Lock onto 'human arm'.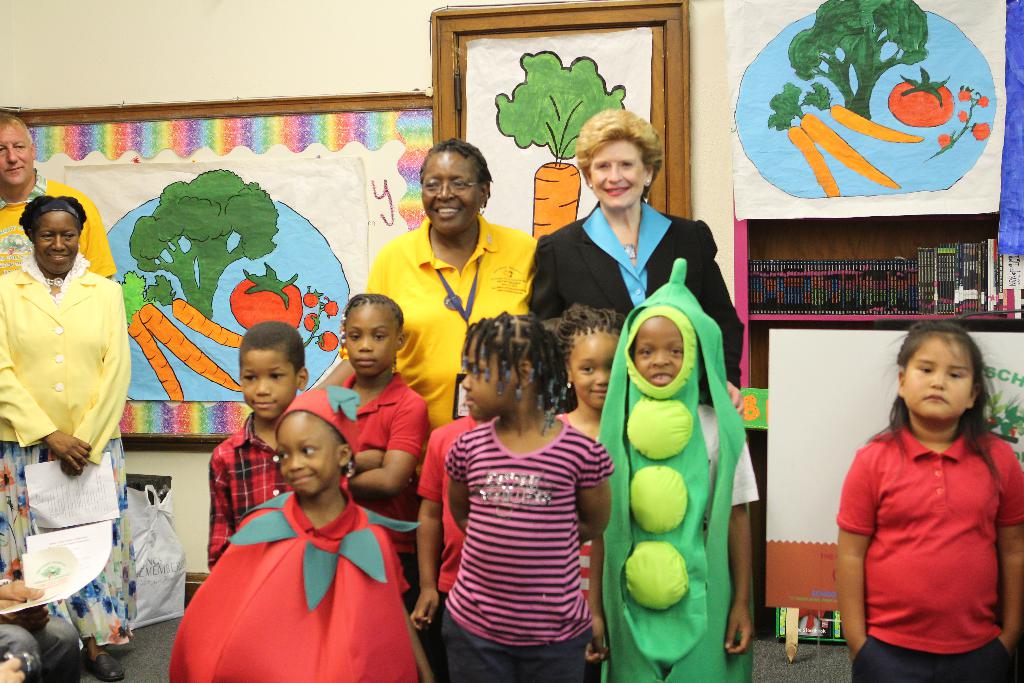
Locked: bbox=(58, 286, 132, 476).
